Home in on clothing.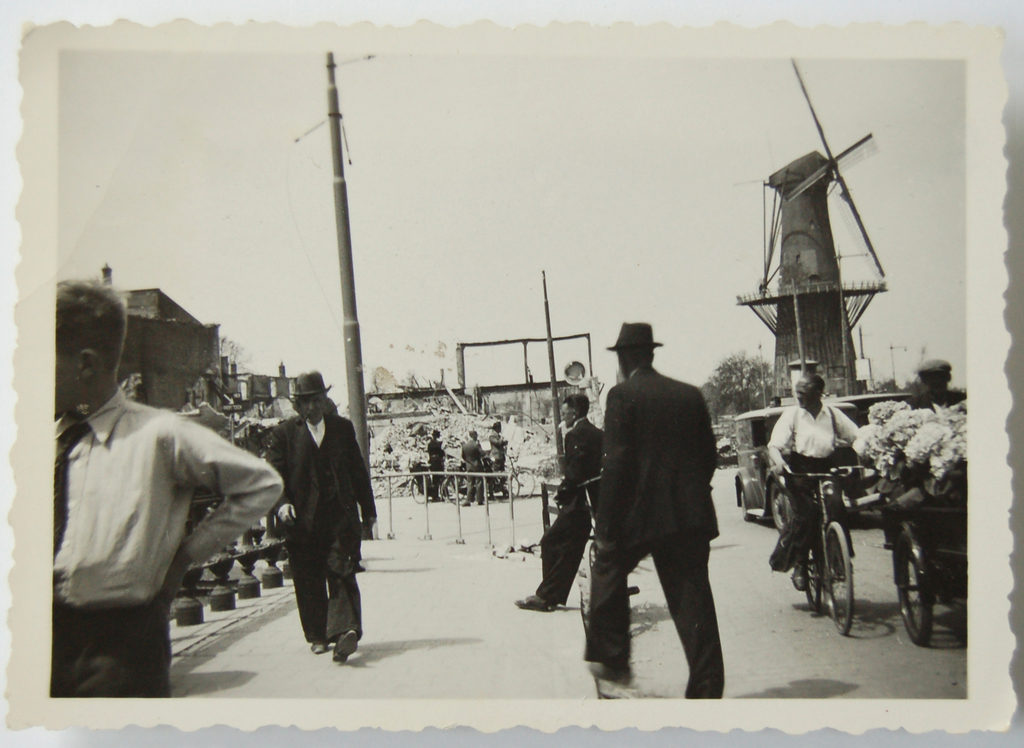
Homed in at BBox(535, 416, 609, 603).
